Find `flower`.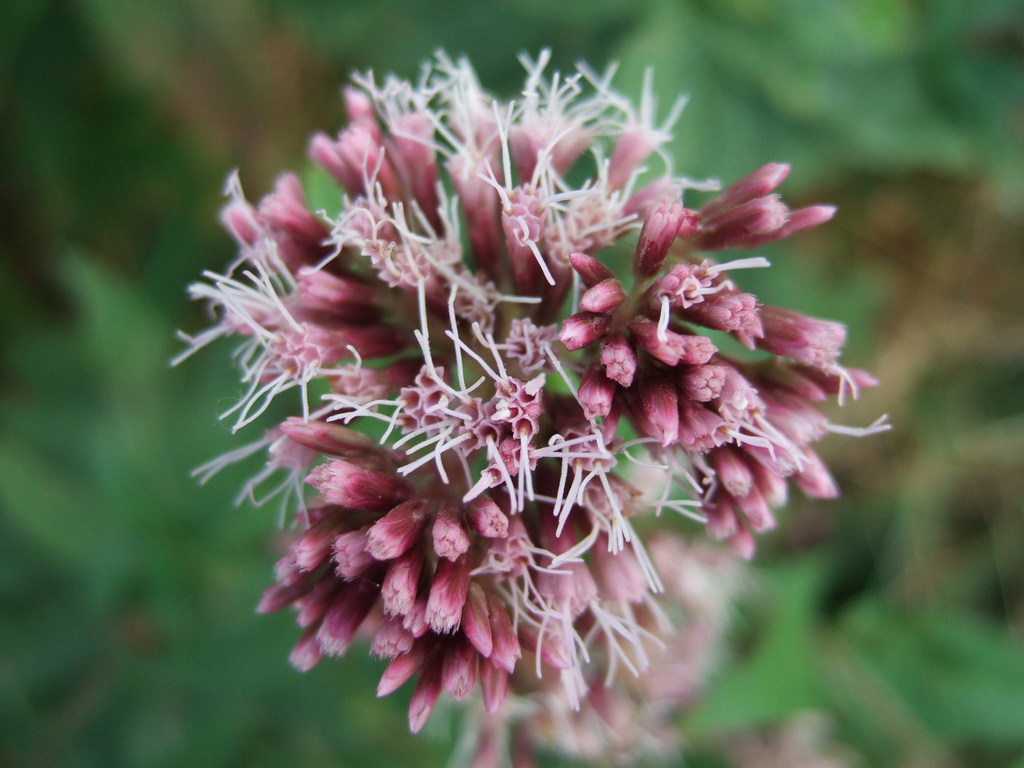
left=212, top=65, right=907, bottom=748.
